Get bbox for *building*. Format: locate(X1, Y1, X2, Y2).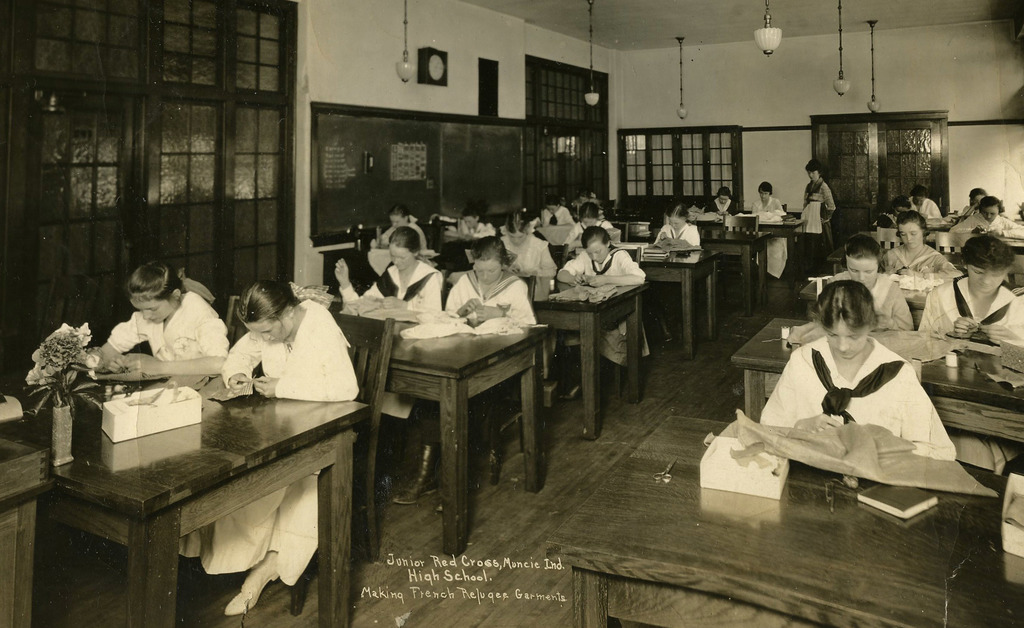
locate(0, 0, 1023, 627).
